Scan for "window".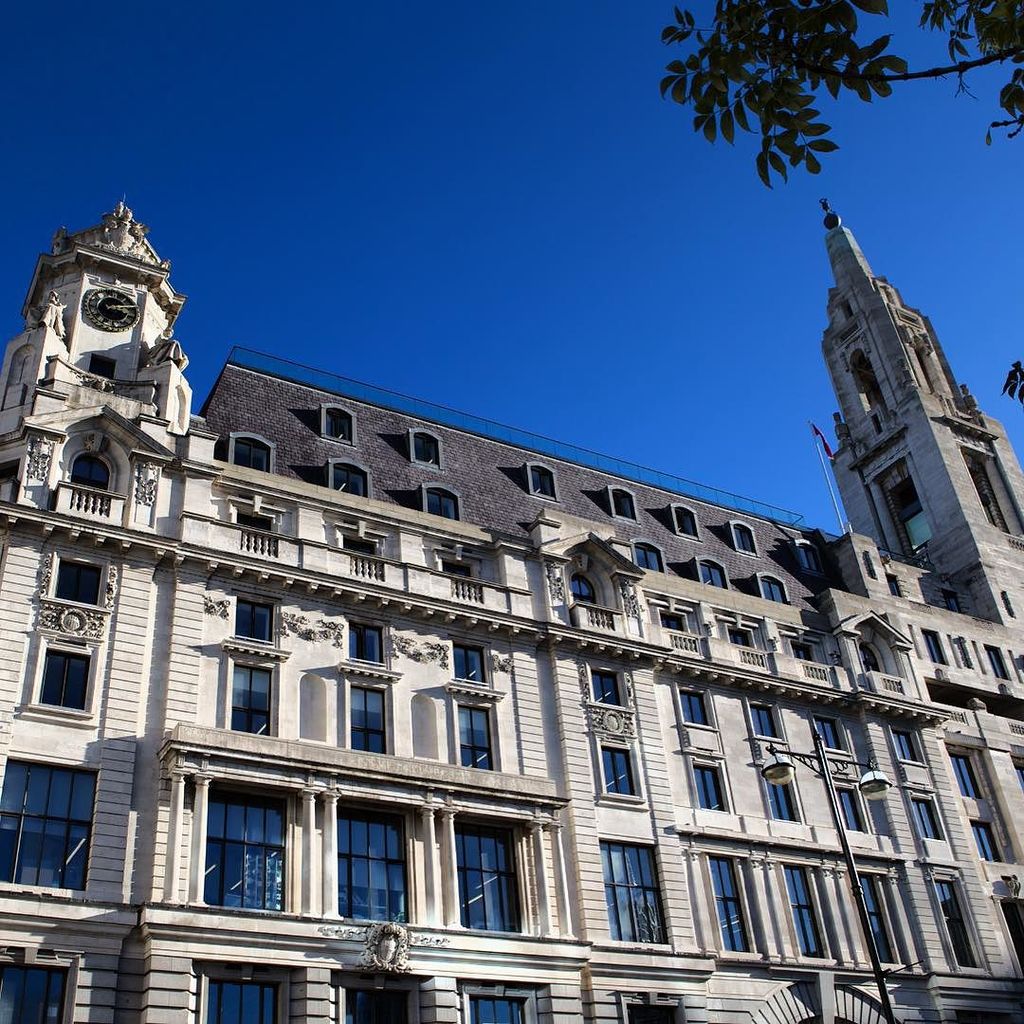
Scan result: (328,408,353,441).
